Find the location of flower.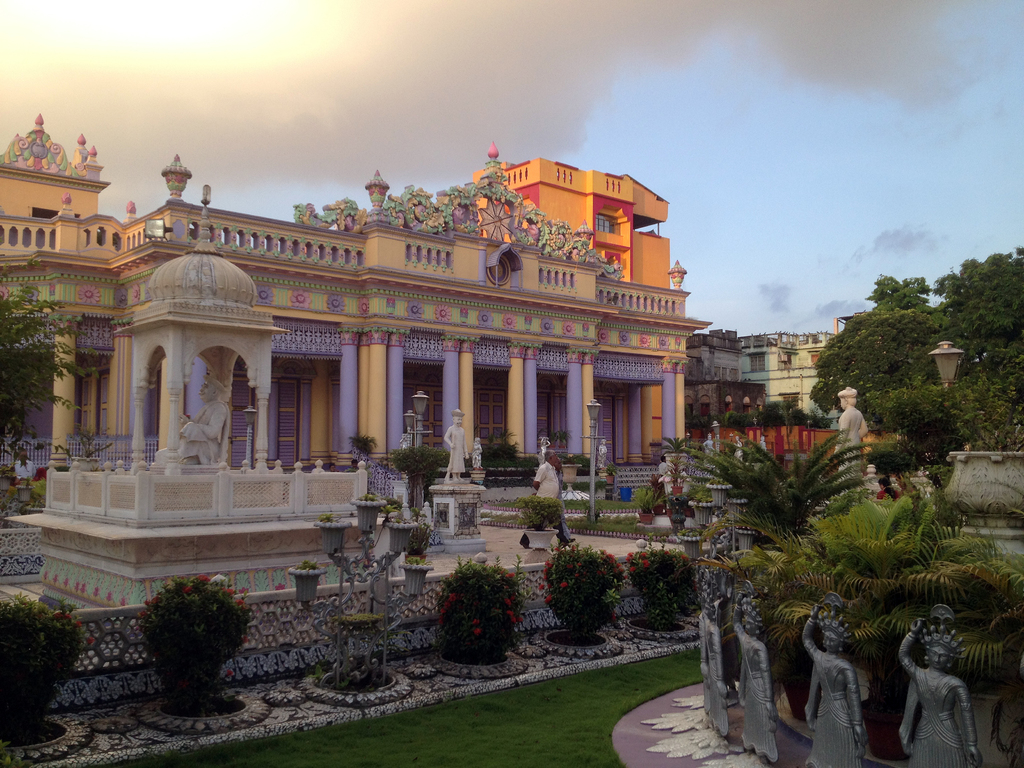
Location: l=177, t=579, r=193, b=598.
